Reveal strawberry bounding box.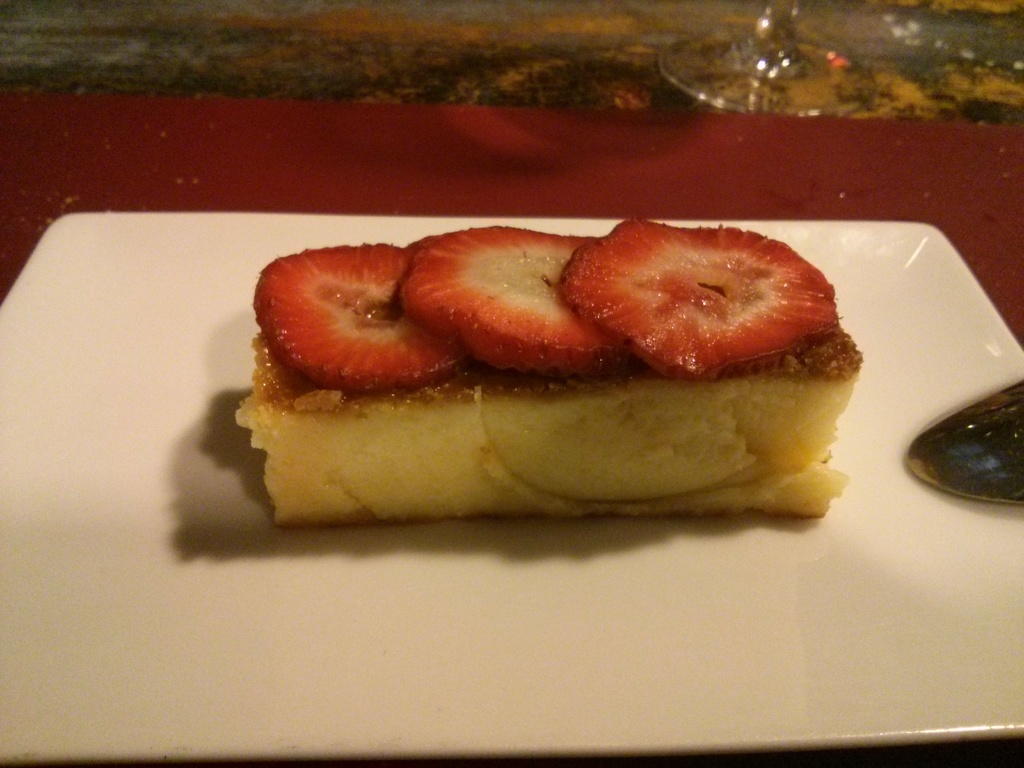
Revealed: bbox(278, 212, 818, 457).
